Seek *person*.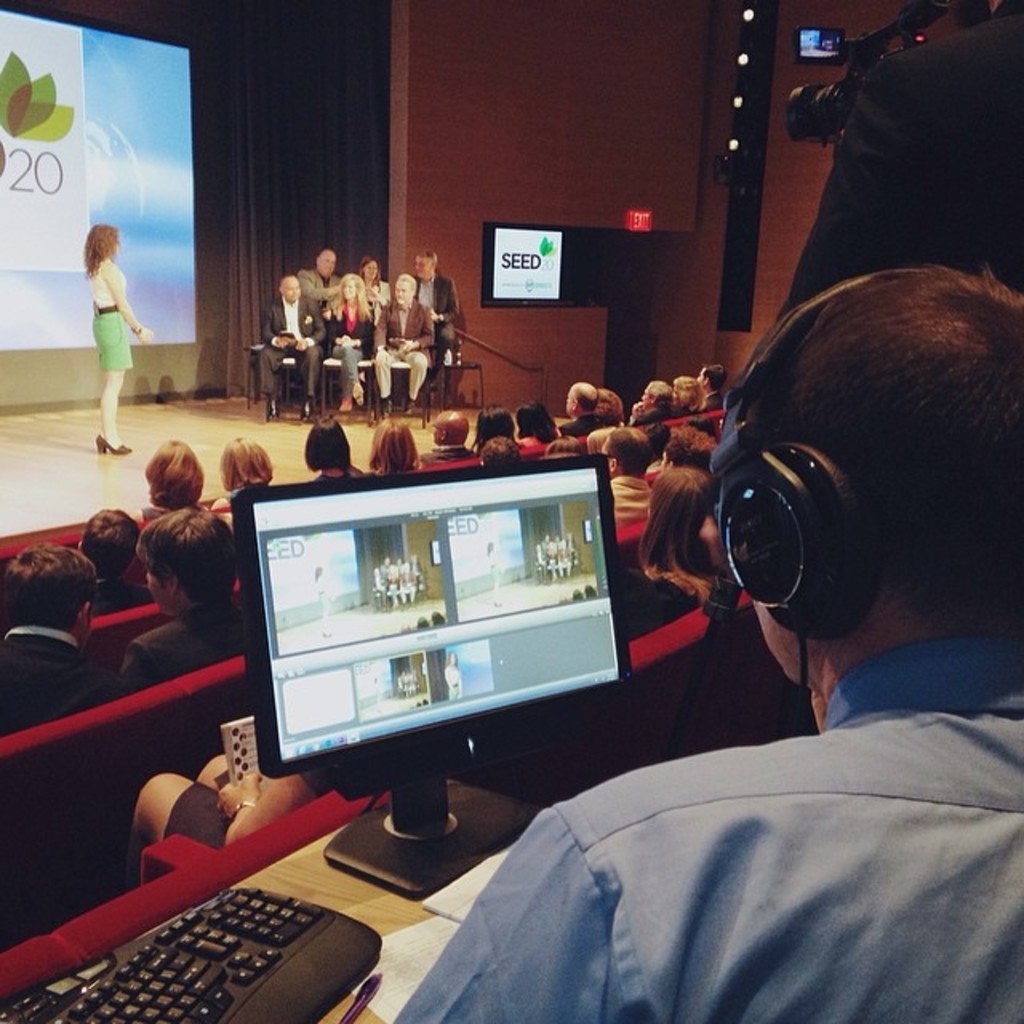
box(608, 226, 1023, 958).
